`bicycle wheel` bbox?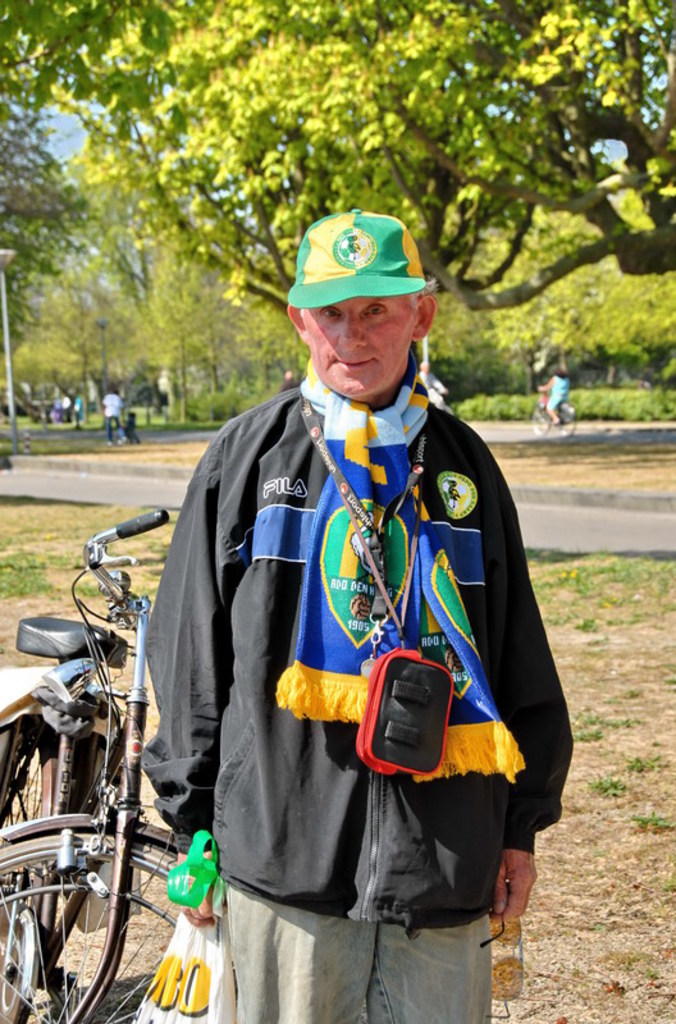
(x1=556, y1=402, x2=577, y2=439)
